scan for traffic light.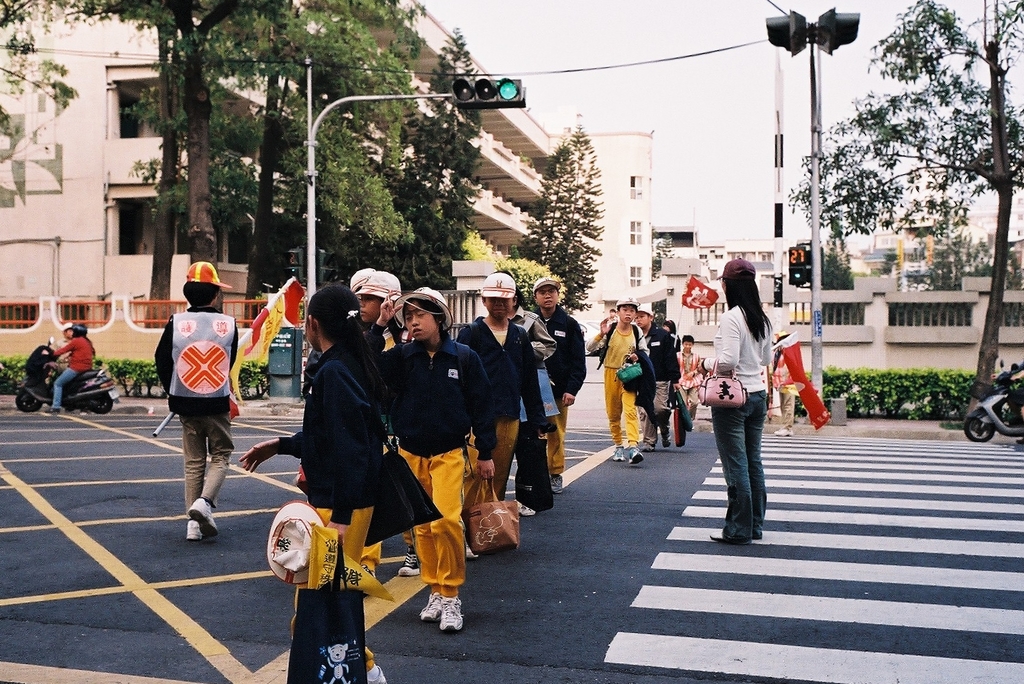
Scan result: [x1=285, y1=247, x2=307, y2=286].
